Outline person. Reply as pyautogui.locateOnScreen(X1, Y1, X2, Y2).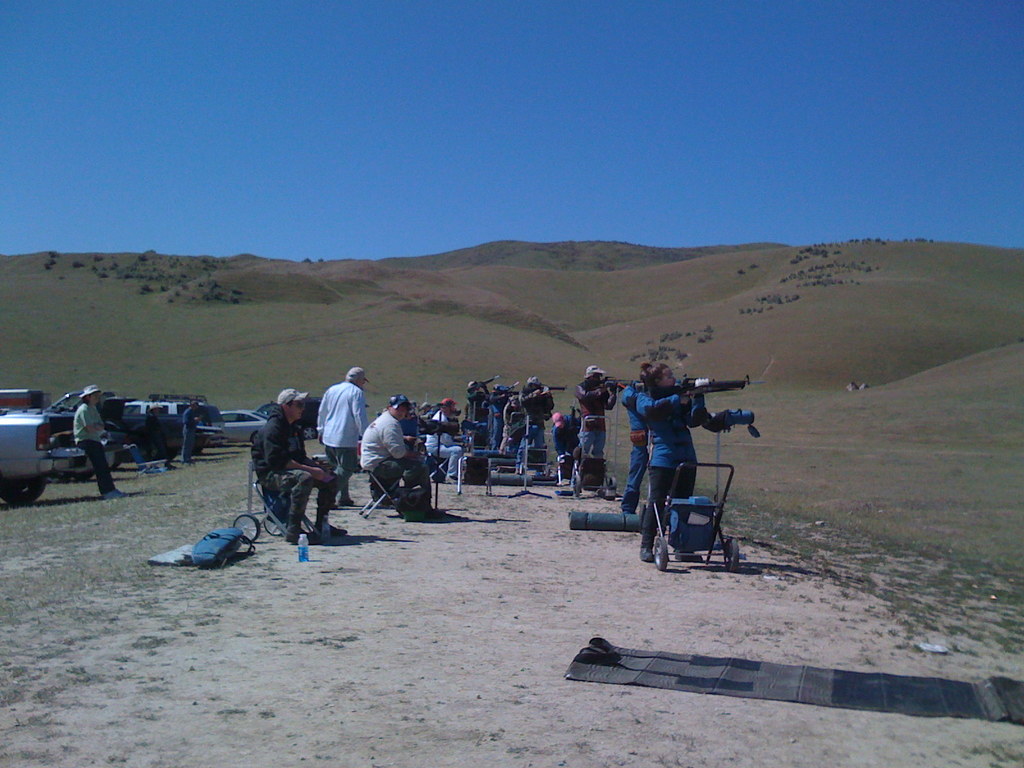
pyautogui.locateOnScreen(518, 380, 556, 470).
